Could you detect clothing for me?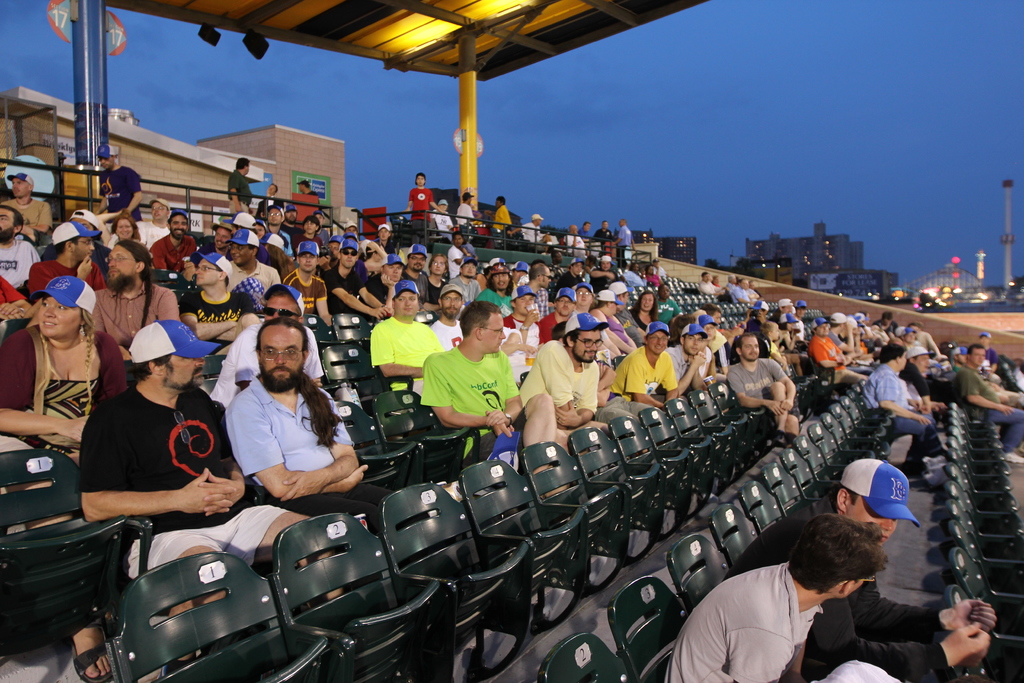
Detection result: 524:338:612:431.
